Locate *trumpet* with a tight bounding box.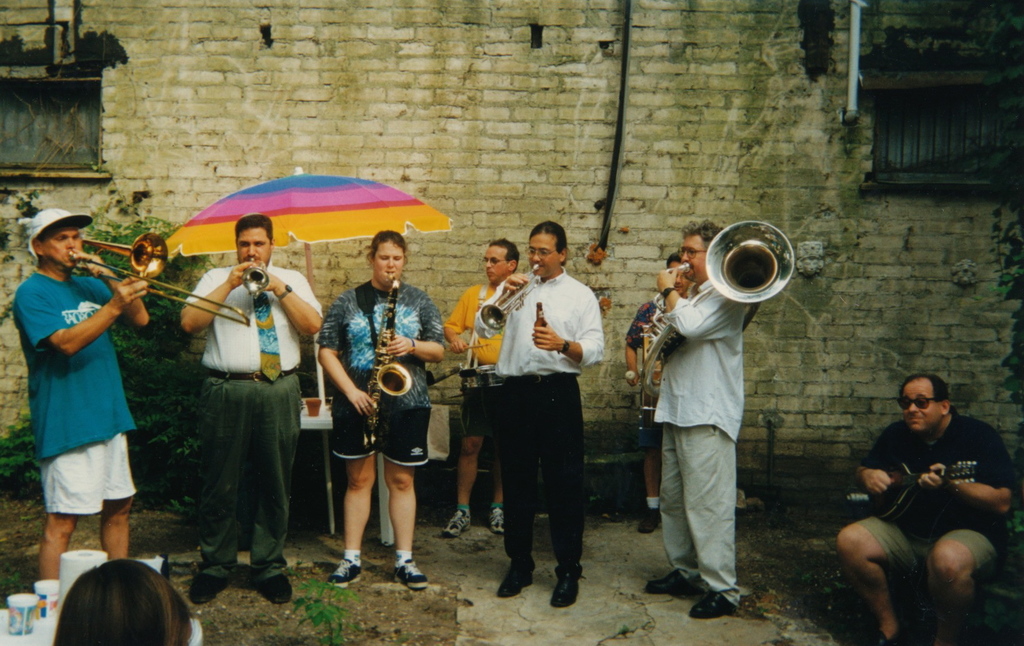
236:254:273:302.
